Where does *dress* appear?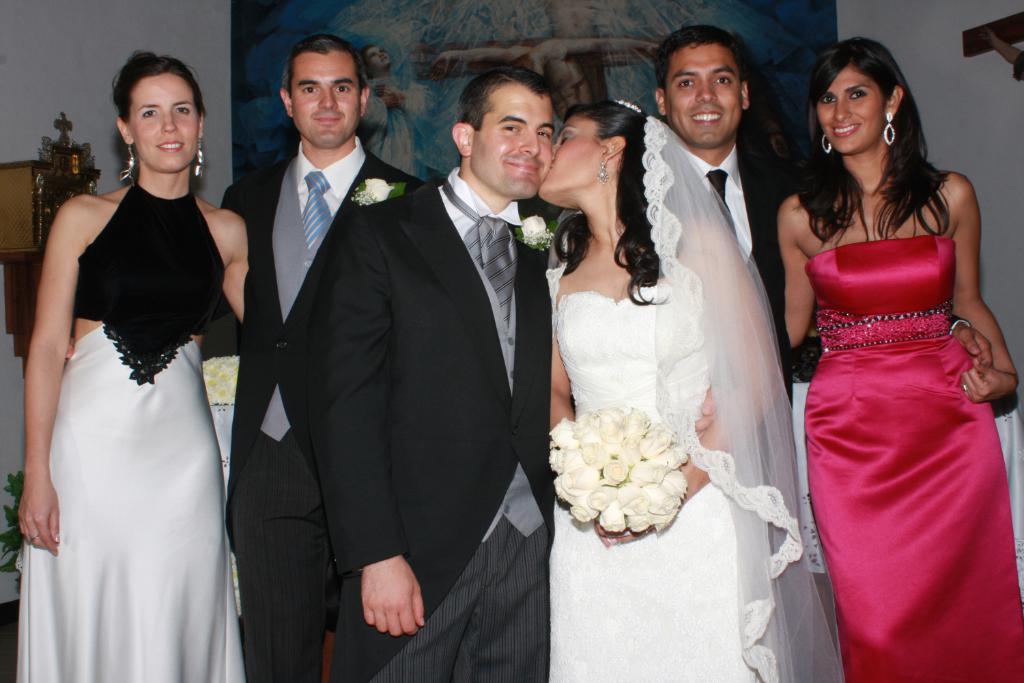
Appears at pyautogui.locateOnScreen(18, 181, 243, 682).
